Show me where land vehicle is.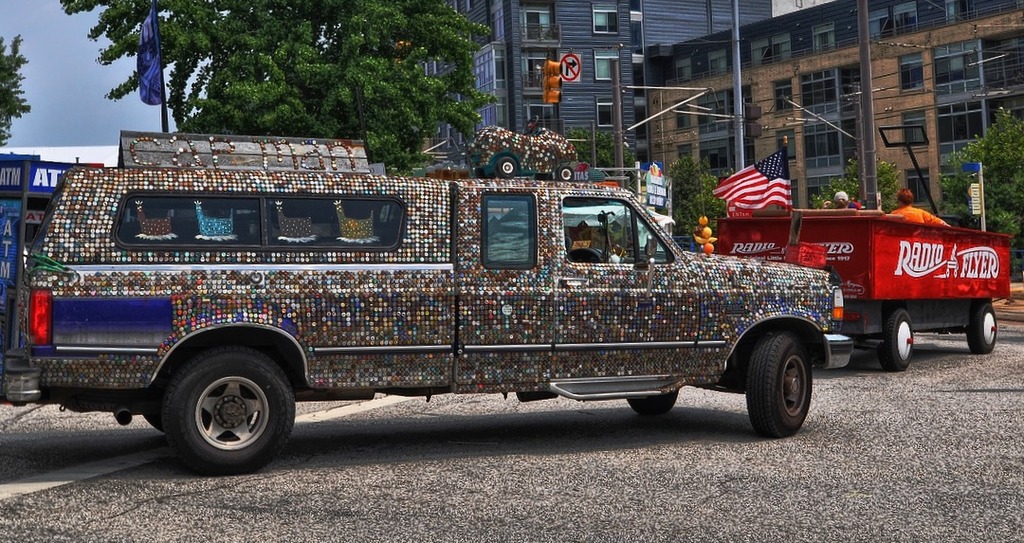
land vehicle is at locate(0, 128, 986, 445).
